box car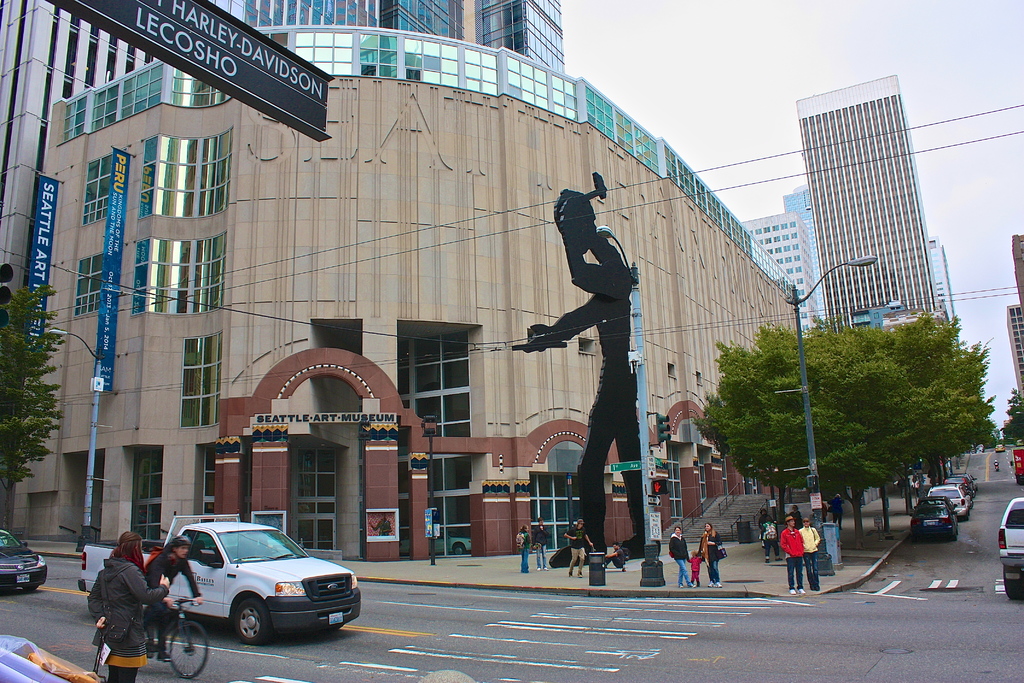
detection(995, 498, 1023, 602)
